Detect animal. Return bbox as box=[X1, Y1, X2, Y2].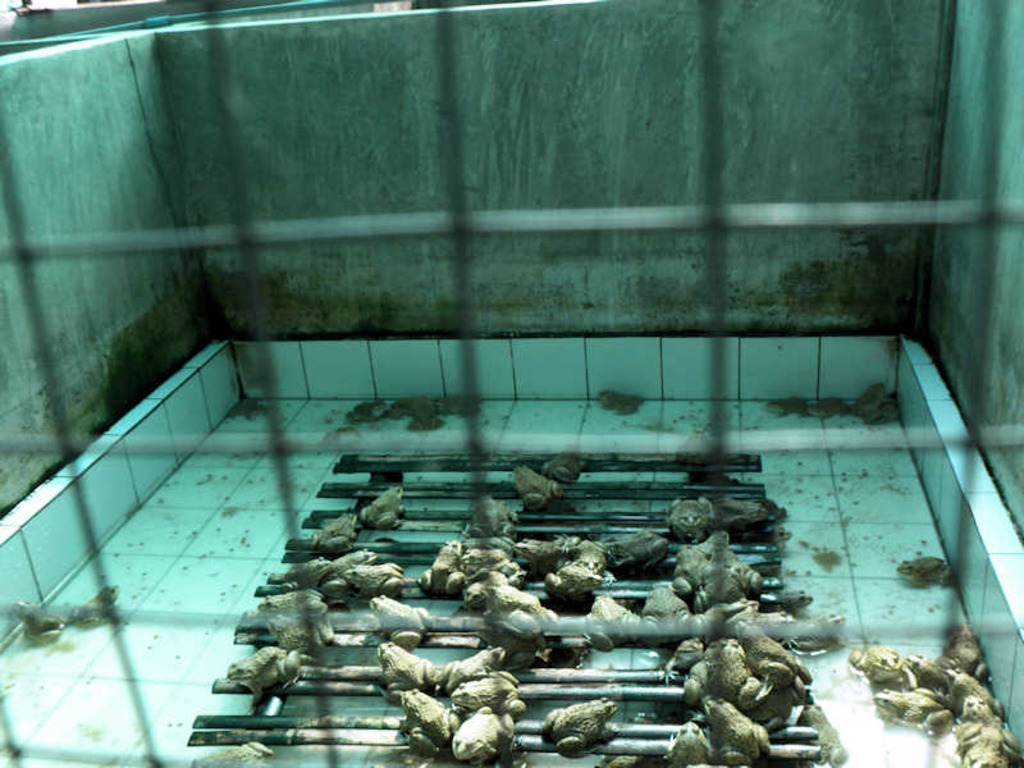
box=[13, 611, 61, 652].
